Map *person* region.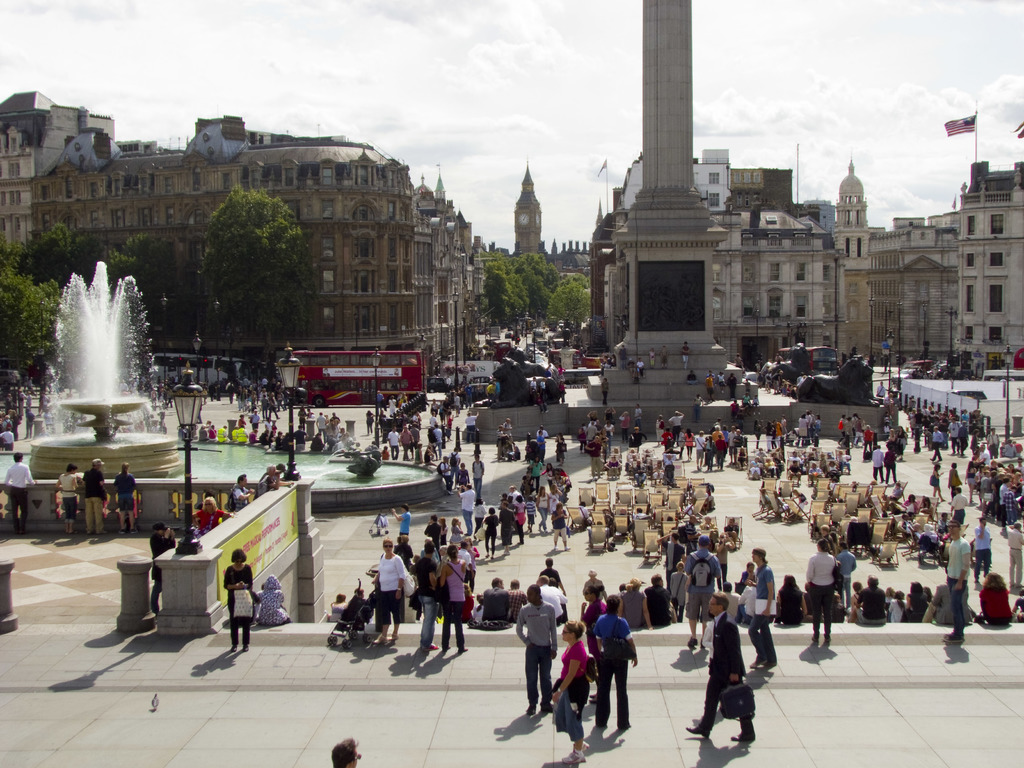
Mapped to [886, 590, 911, 625].
